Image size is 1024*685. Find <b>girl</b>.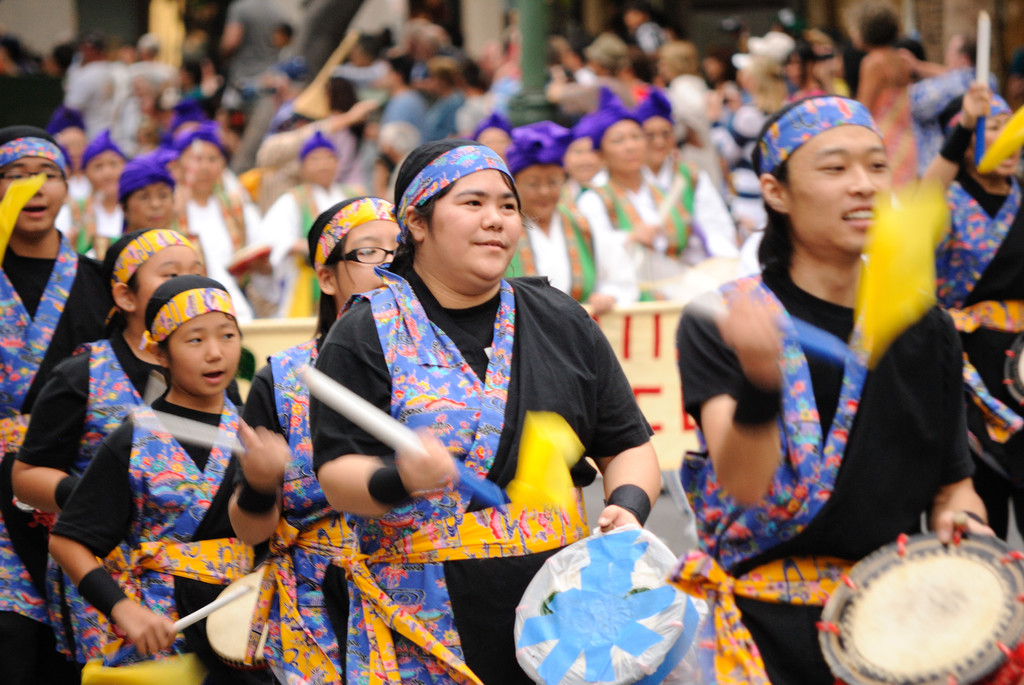
<bbox>244, 198, 397, 684</bbox>.
